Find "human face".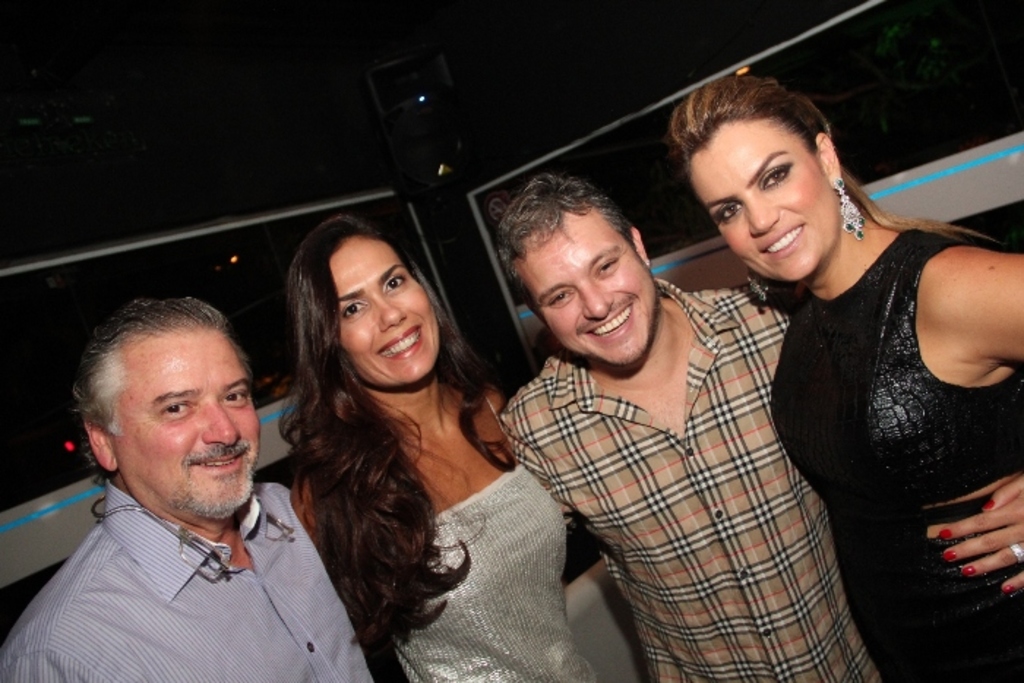
<box>685,118,832,275</box>.
